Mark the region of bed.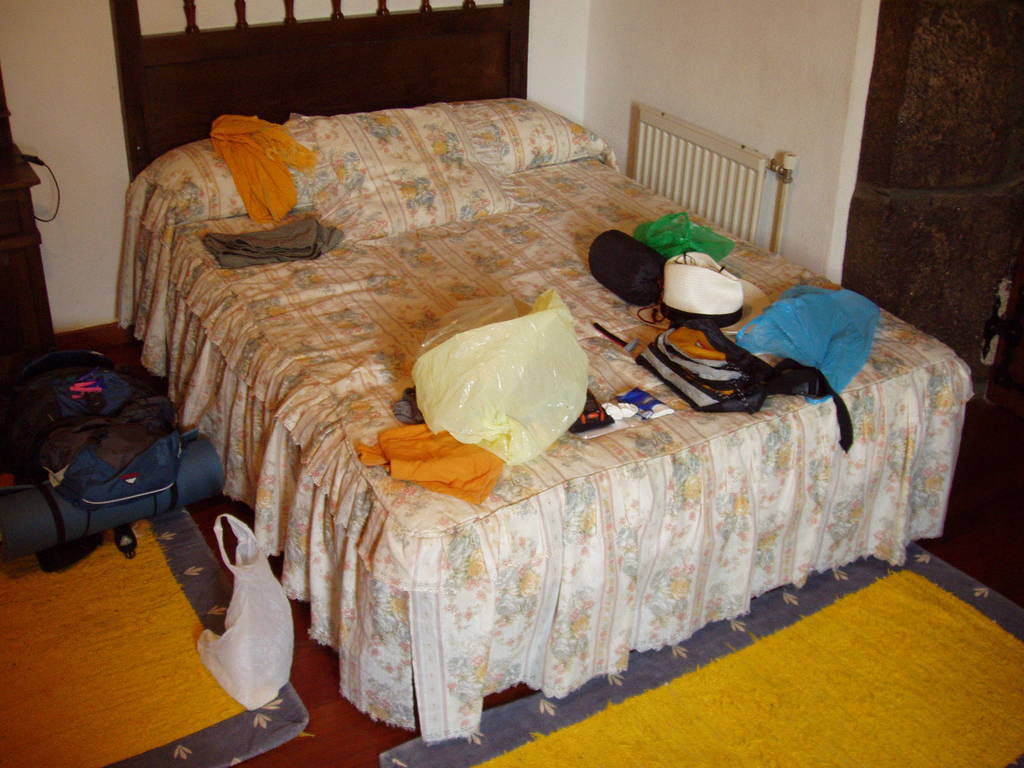
Region: 88 39 964 752.
